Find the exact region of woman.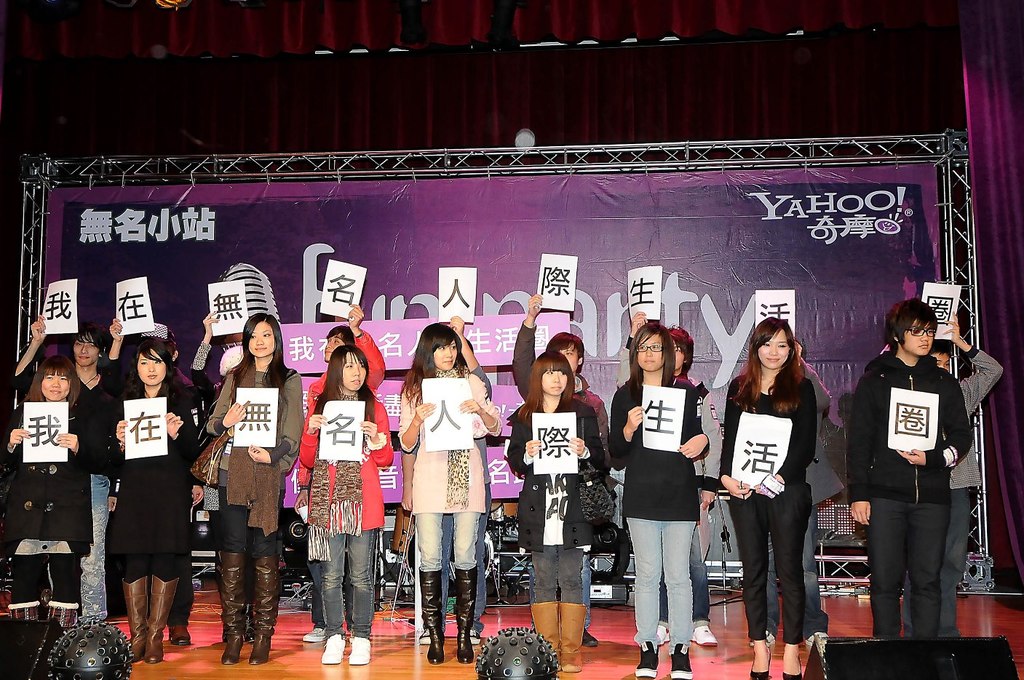
Exact region: BBox(715, 318, 821, 679).
